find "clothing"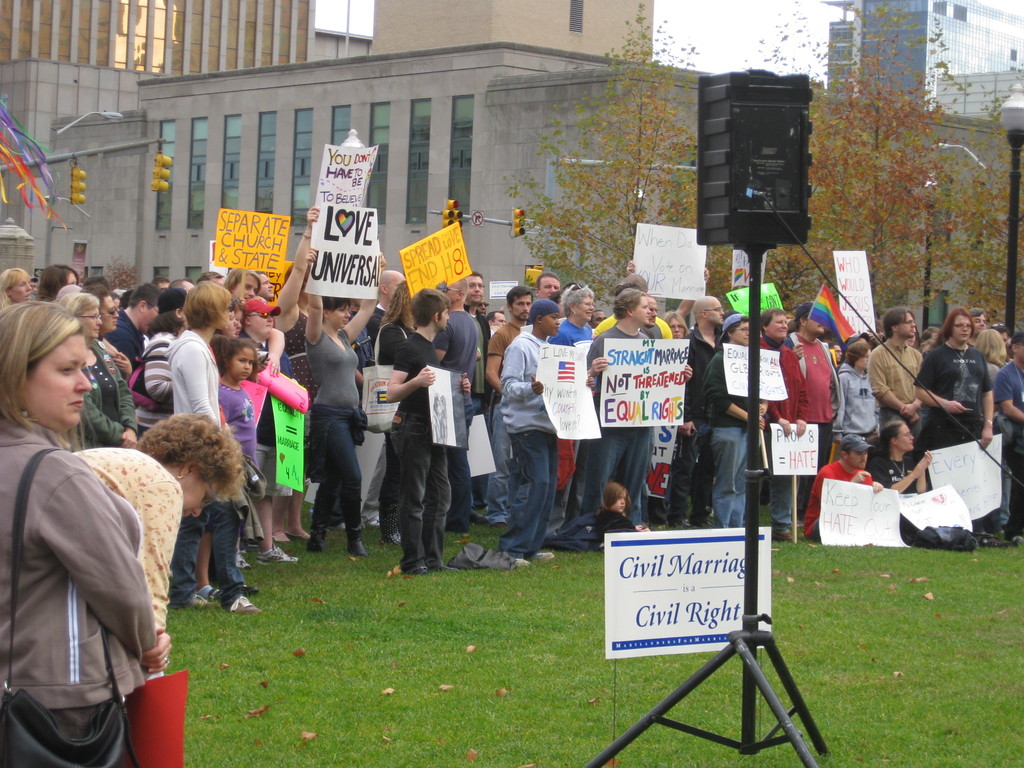
BBox(870, 455, 929, 491)
